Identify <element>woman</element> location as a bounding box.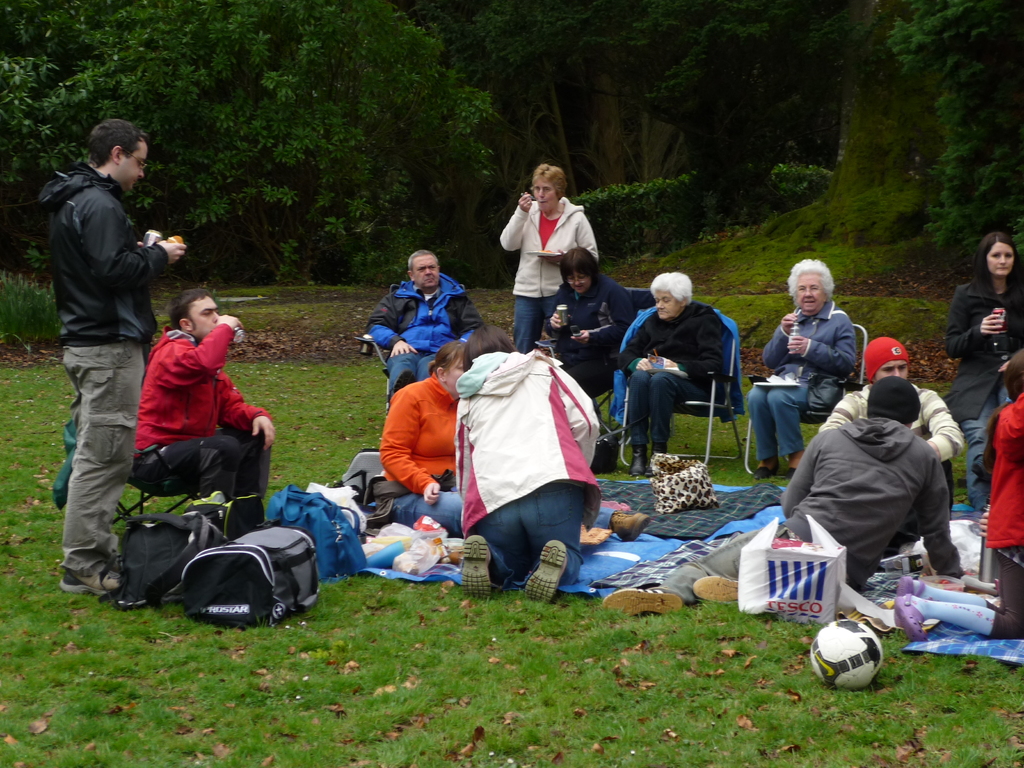
543,246,631,397.
